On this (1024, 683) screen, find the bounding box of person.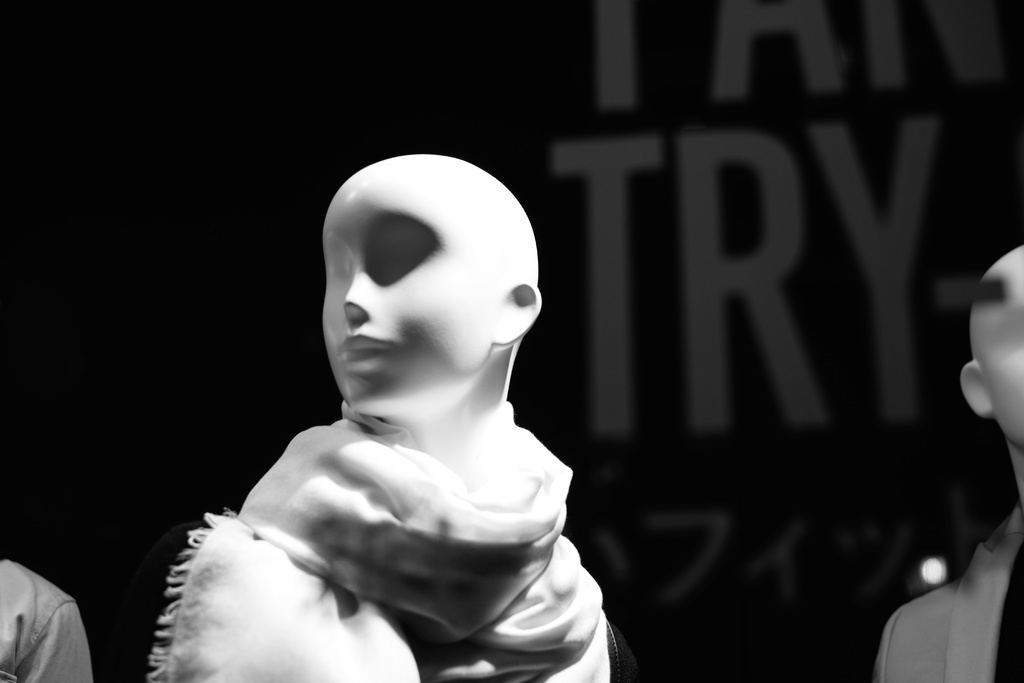
Bounding box: {"left": 876, "top": 241, "right": 1023, "bottom": 682}.
